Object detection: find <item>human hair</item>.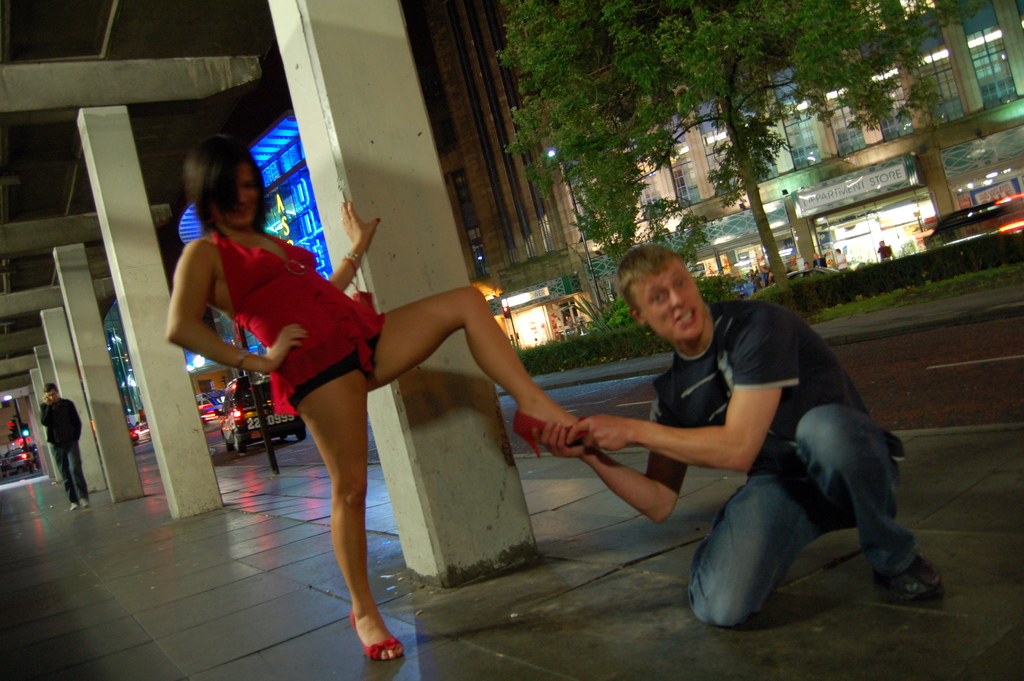
Rect(181, 135, 272, 233).
